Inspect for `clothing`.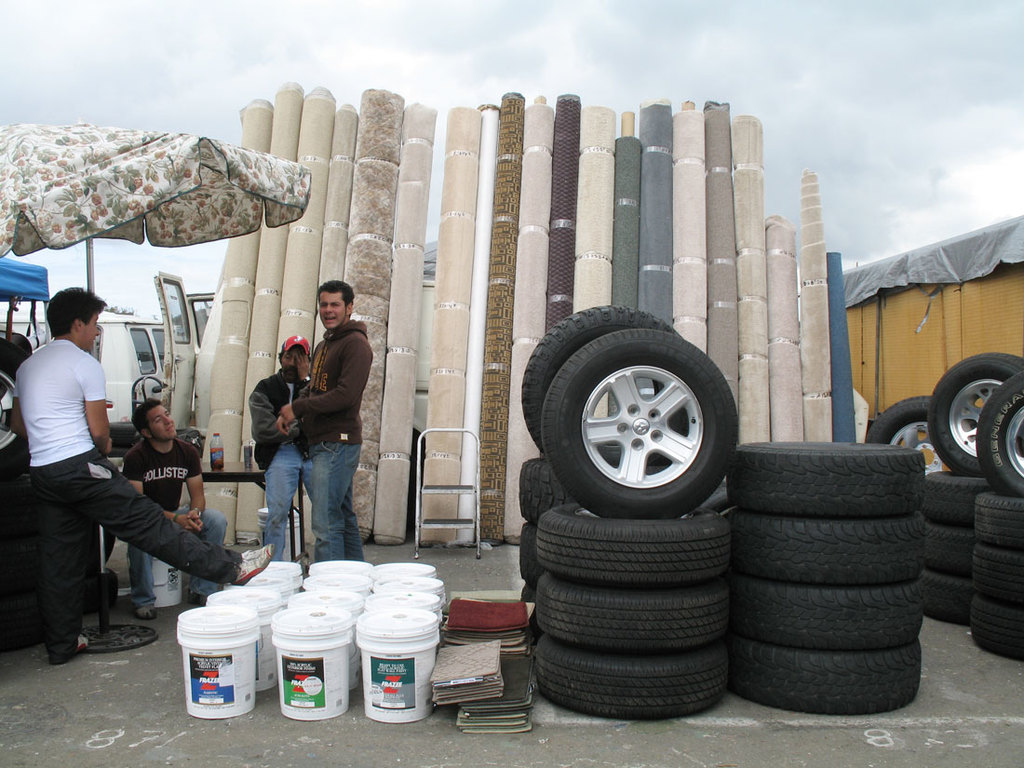
Inspection: [left=249, top=370, right=318, bottom=561].
